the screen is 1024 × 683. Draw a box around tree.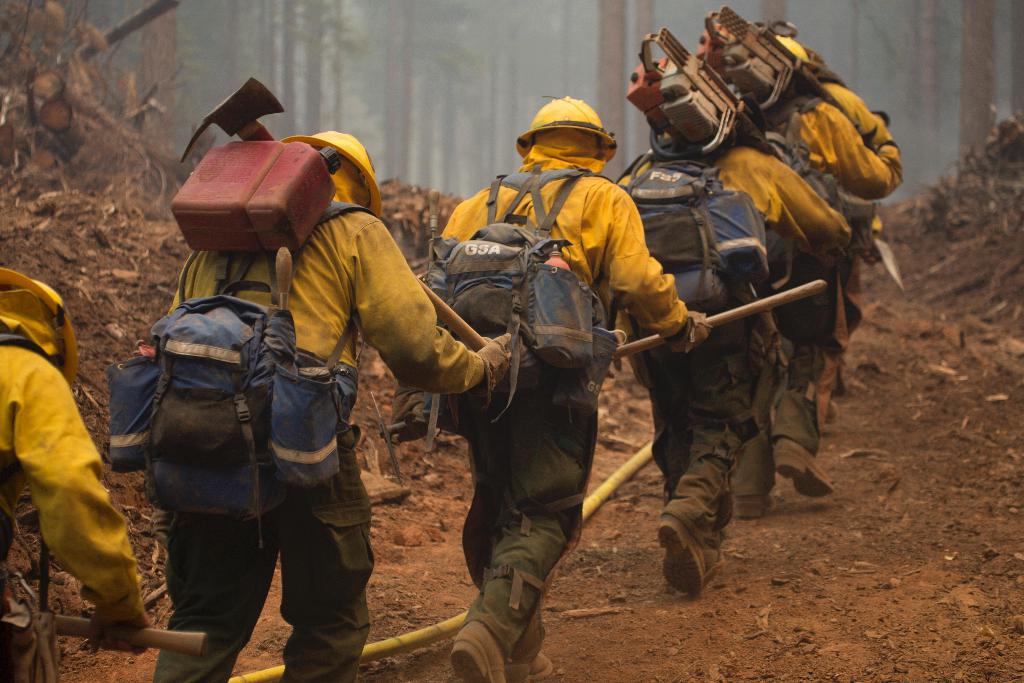
x1=598 y1=0 x2=636 y2=175.
